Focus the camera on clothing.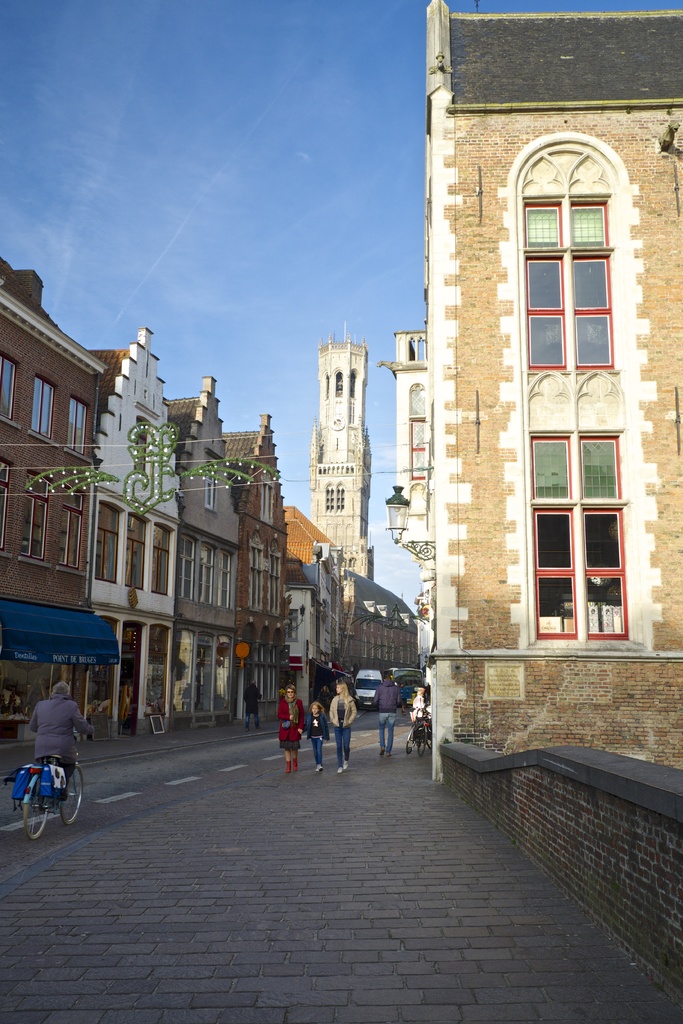
Focus region: locate(329, 684, 356, 764).
